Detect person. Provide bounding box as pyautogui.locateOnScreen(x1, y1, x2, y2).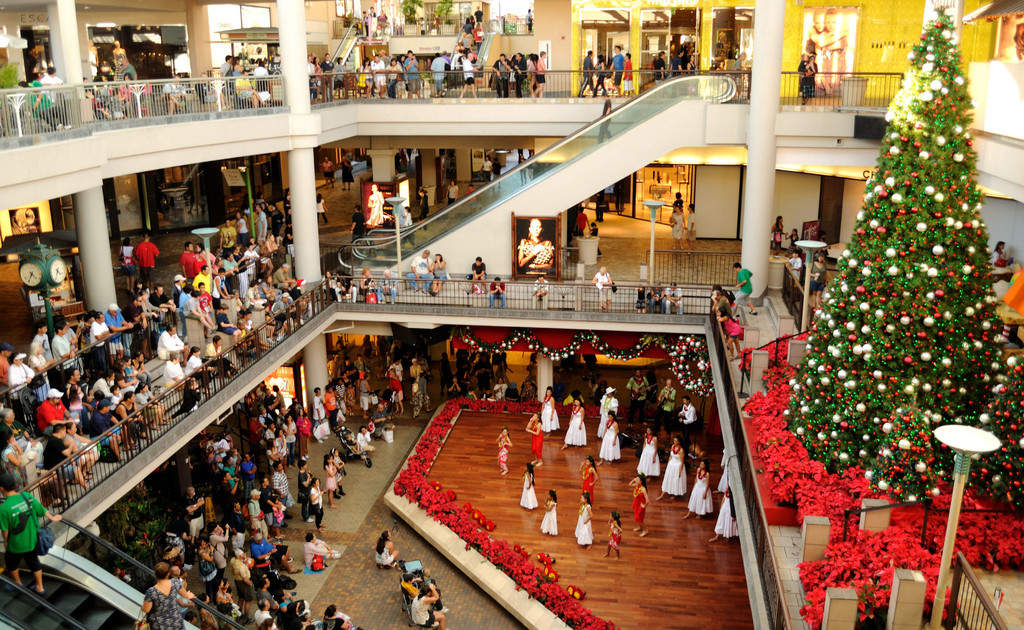
pyautogui.locateOnScreen(609, 514, 620, 560).
